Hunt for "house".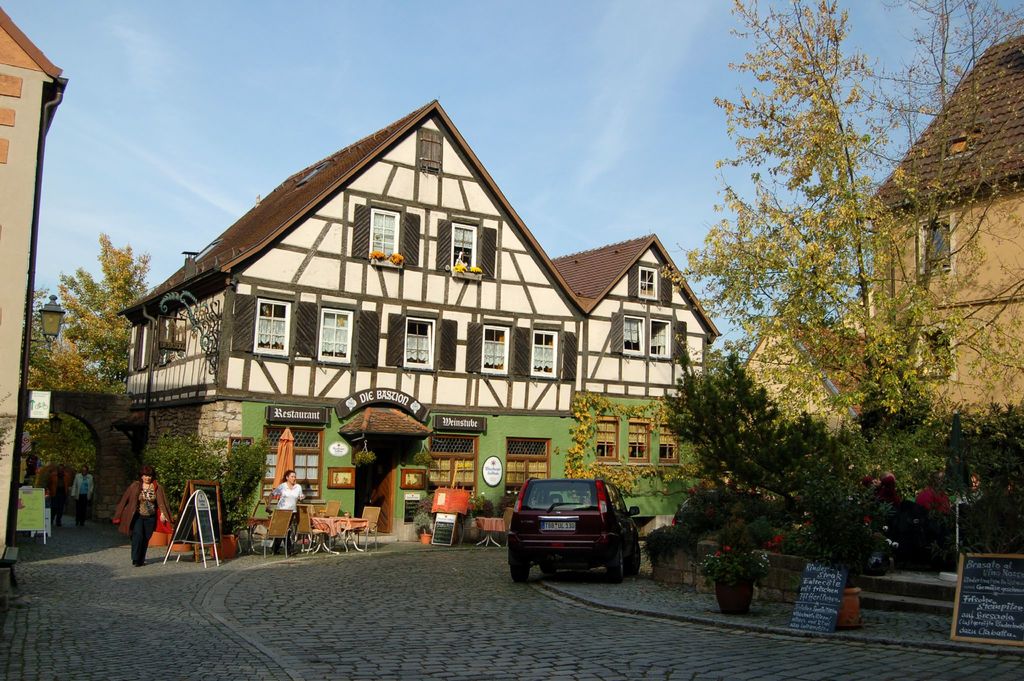
Hunted down at locate(874, 33, 1023, 470).
